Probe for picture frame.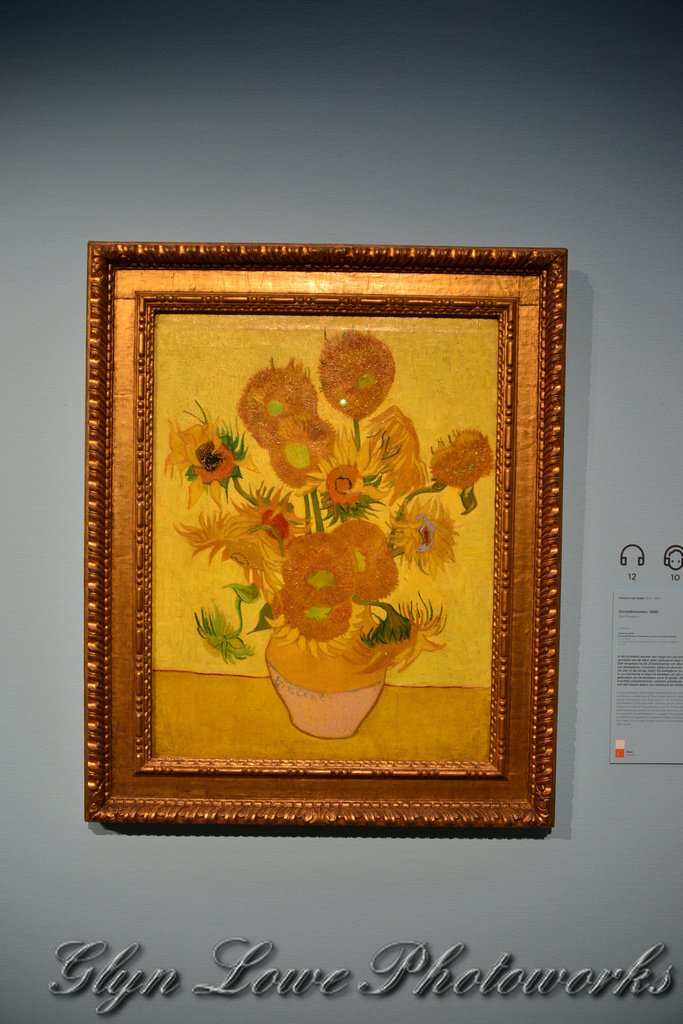
Probe result: (left=85, top=241, right=566, bottom=831).
